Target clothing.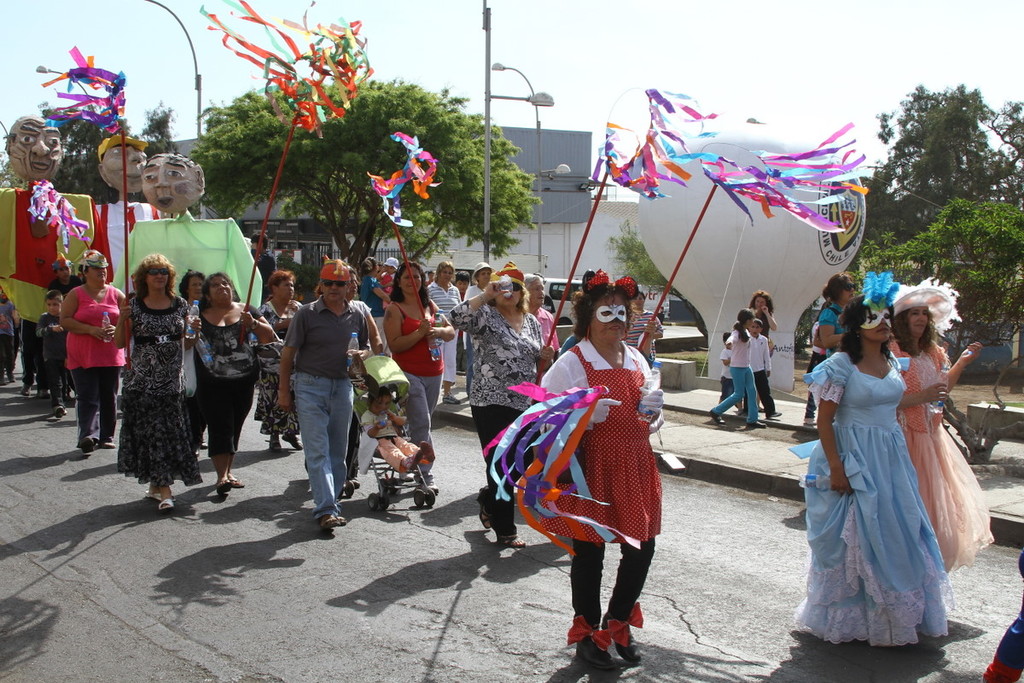
Target region: (left=713, top=322, right=759, bottom=429).
